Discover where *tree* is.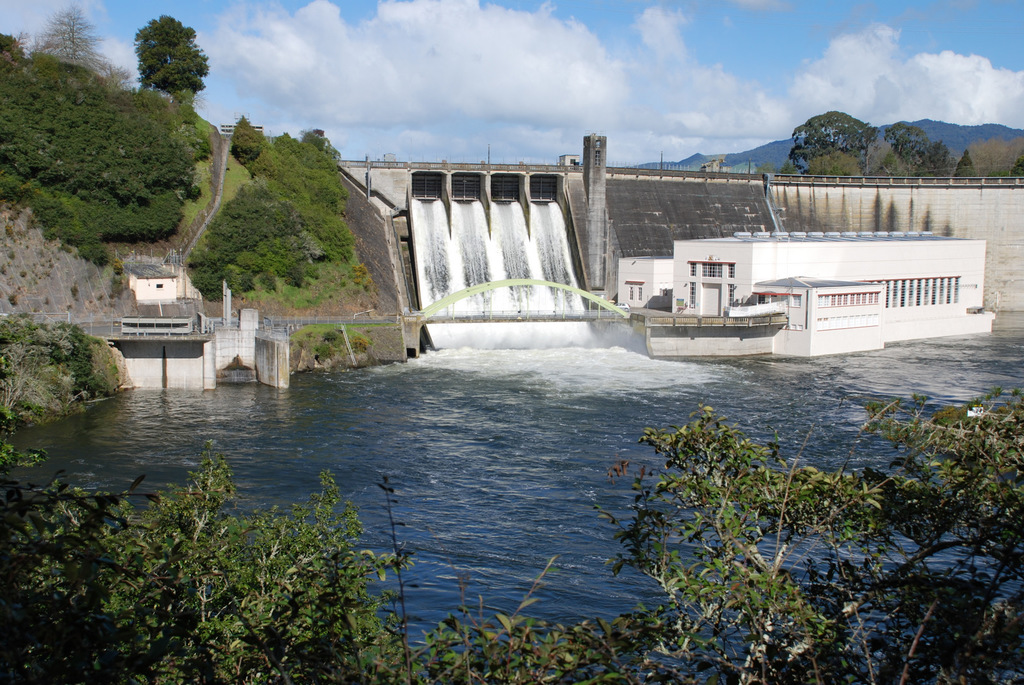
Discovered at (x1=753, y1=161, x2=778, y2=174).
